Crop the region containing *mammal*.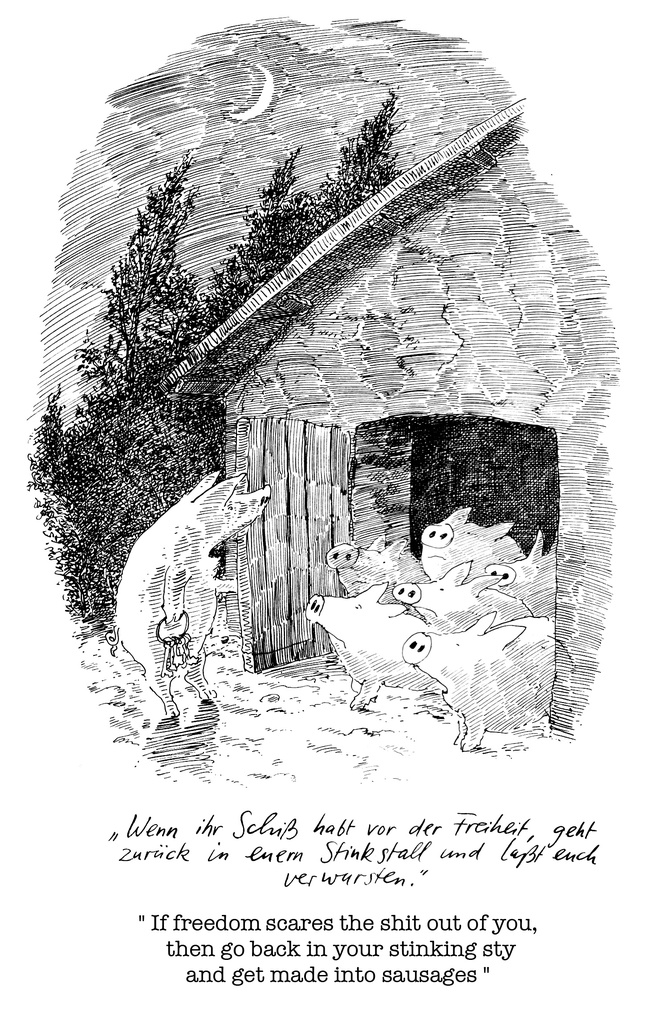
Crop region: bbox=[494, 529, 568, 611].
